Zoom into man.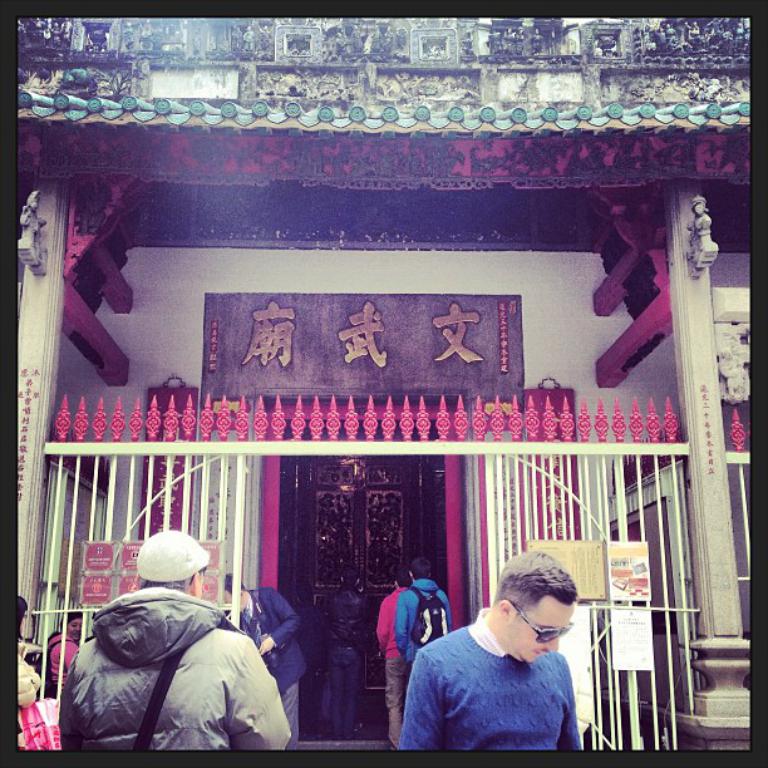
Zoom target: [225,573,306,750].
